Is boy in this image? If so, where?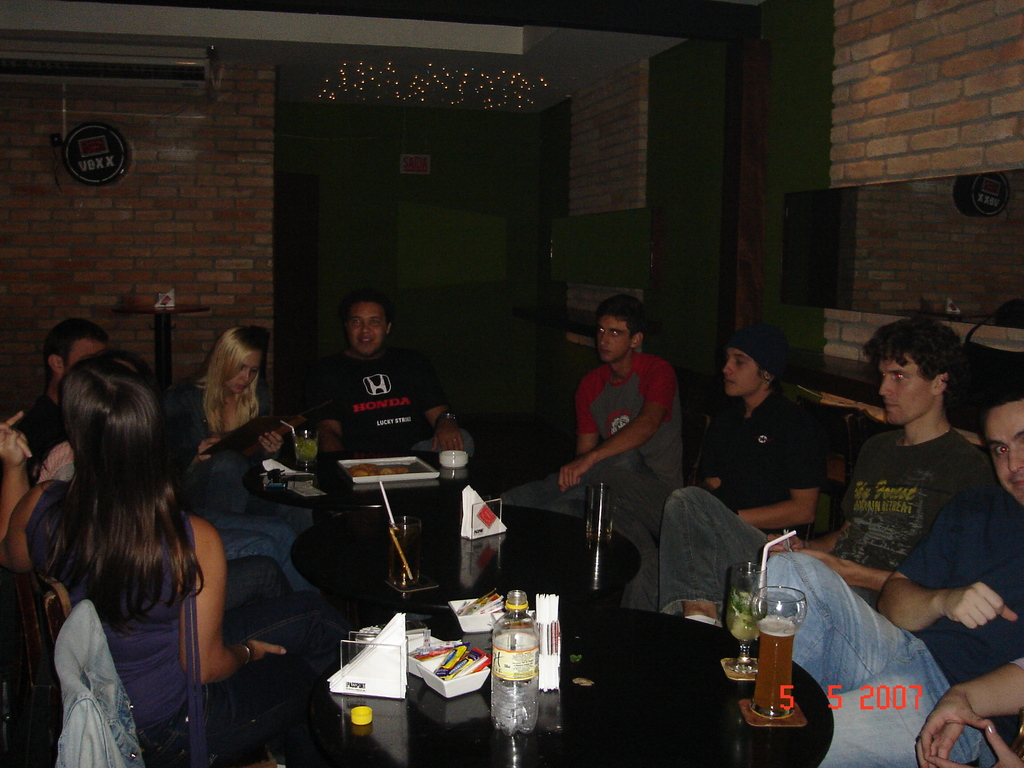
Yes, at x1=493, y1=296, x2=689, y2=538.
